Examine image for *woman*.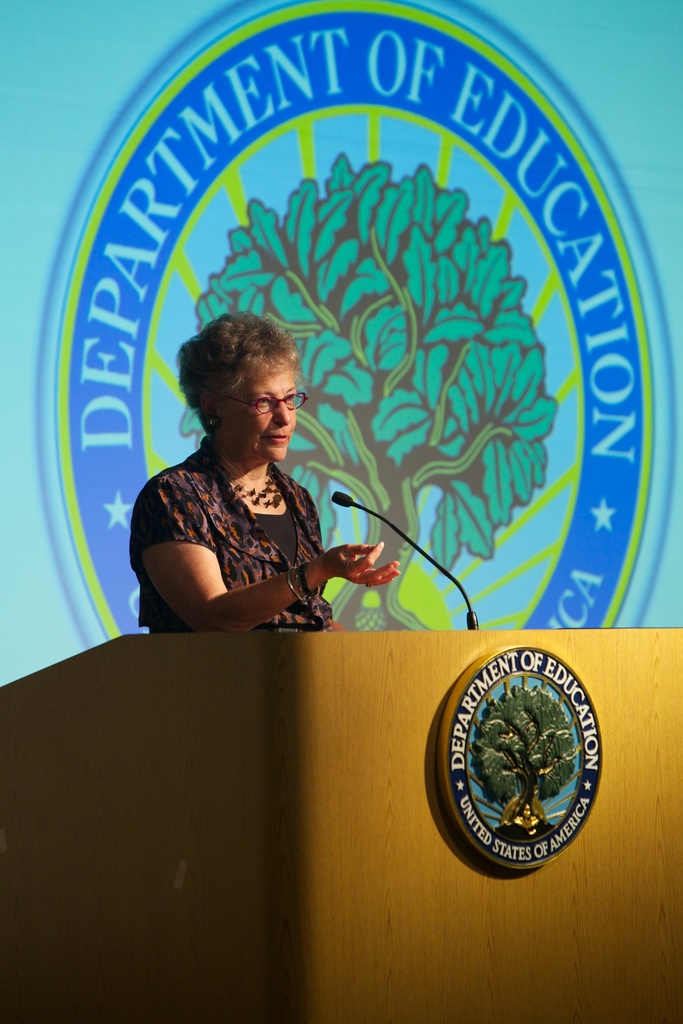
Examination result: [124,301,402,667].
